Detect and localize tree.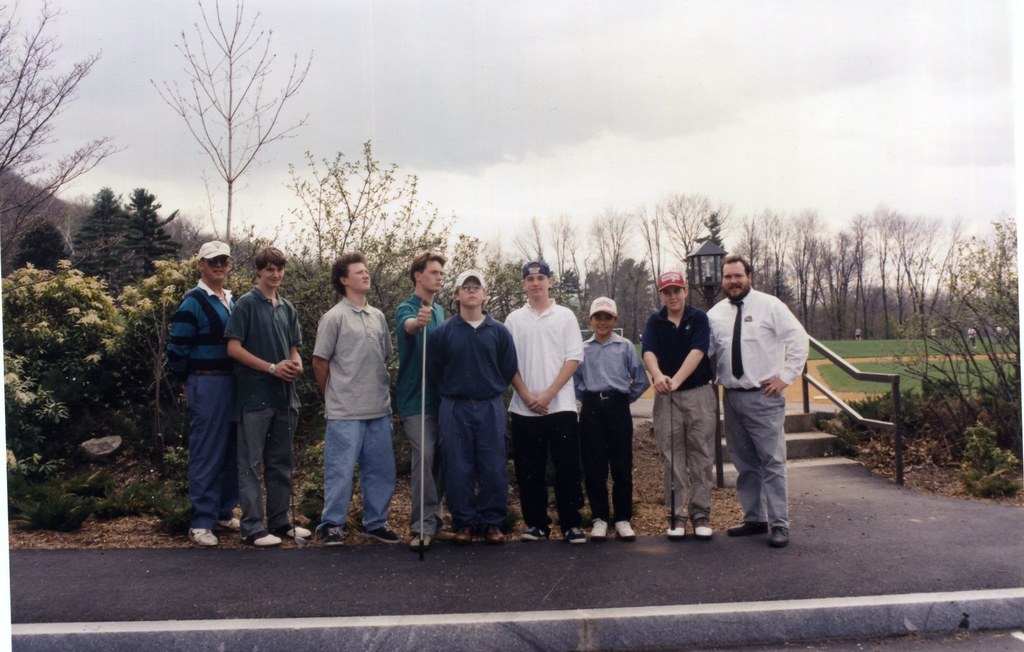
Localized at [132, 180, 182, 283].
